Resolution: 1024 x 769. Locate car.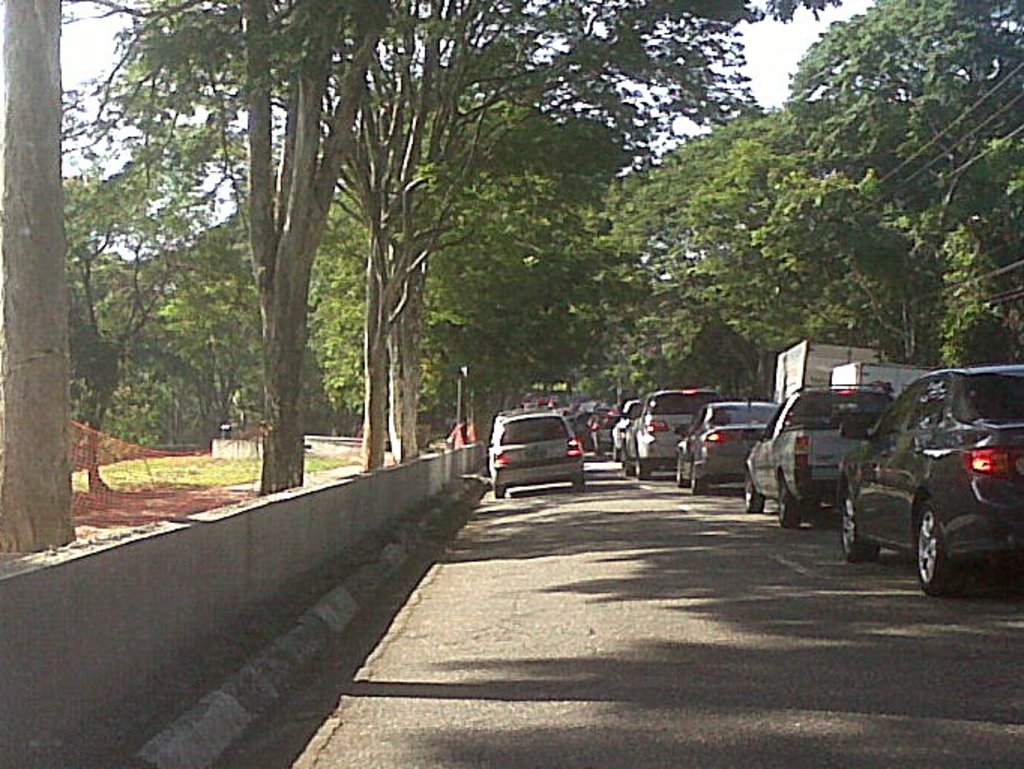
(830,354,1022,595).
